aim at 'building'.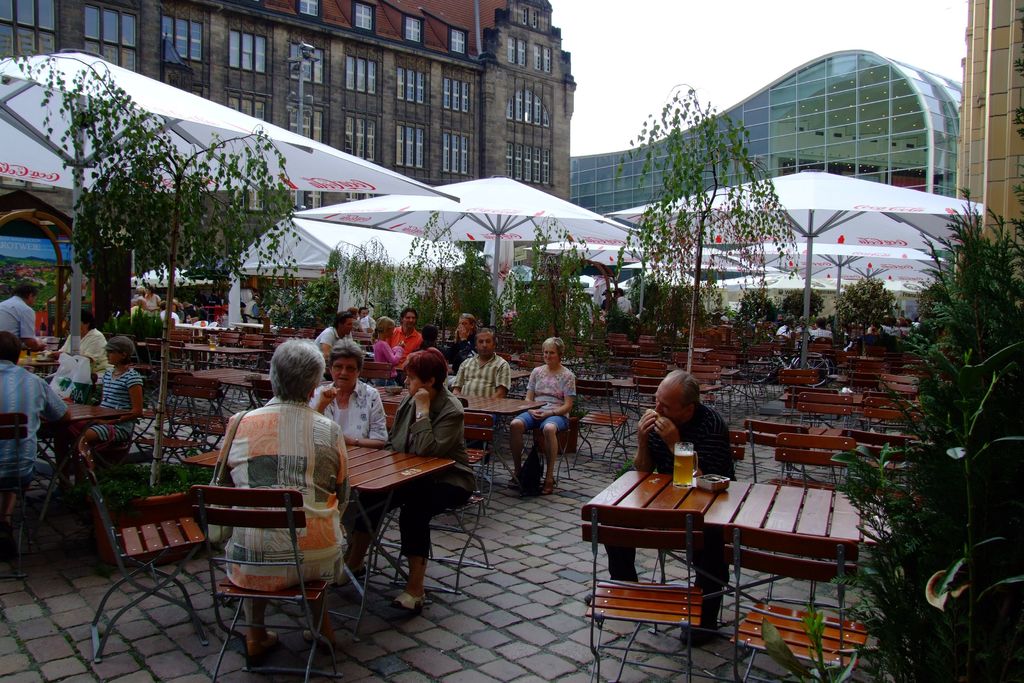
Aimed at 958, 0, 1021, 311.
